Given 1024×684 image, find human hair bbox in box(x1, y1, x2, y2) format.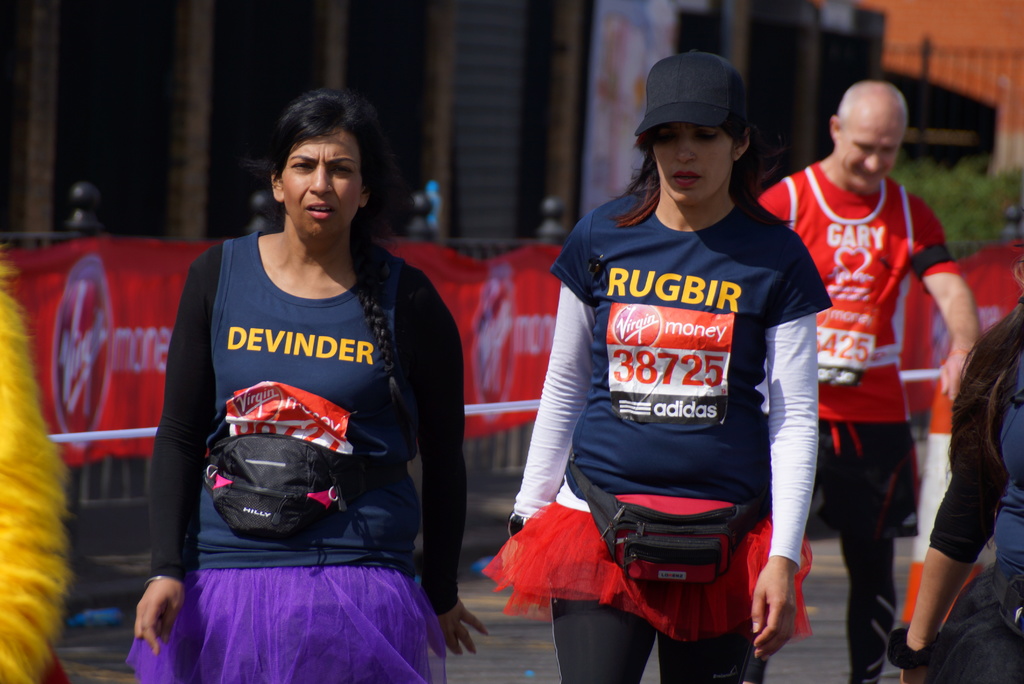
box(611, 127, 659, 225).
